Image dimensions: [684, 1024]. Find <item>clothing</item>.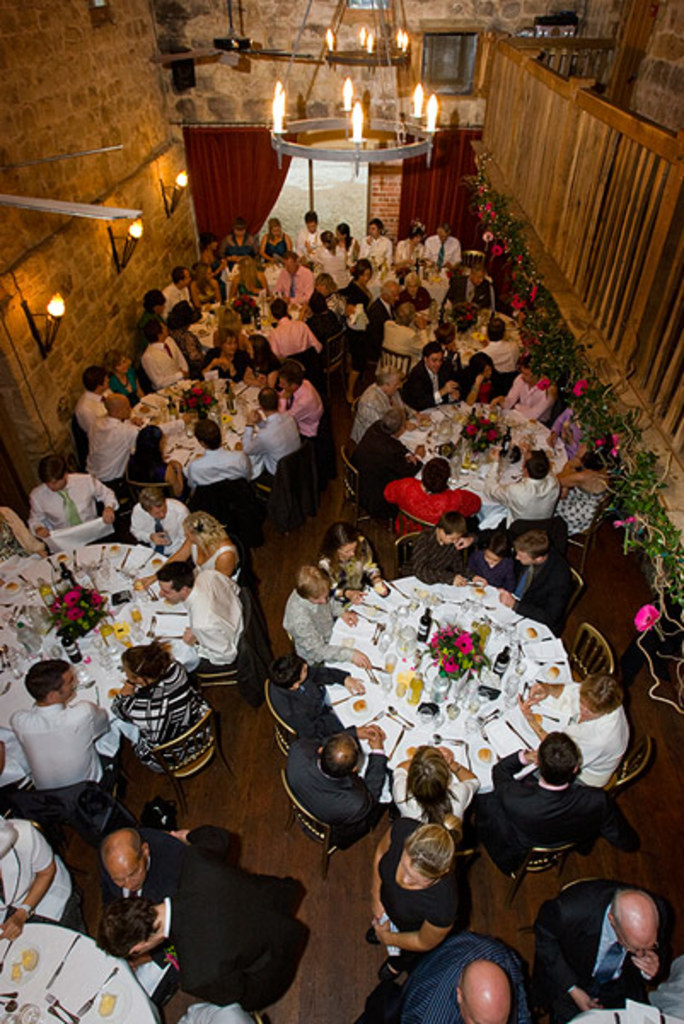
{"x1": 125, "y1": 449, "x2": 171, "y2": 493}.
